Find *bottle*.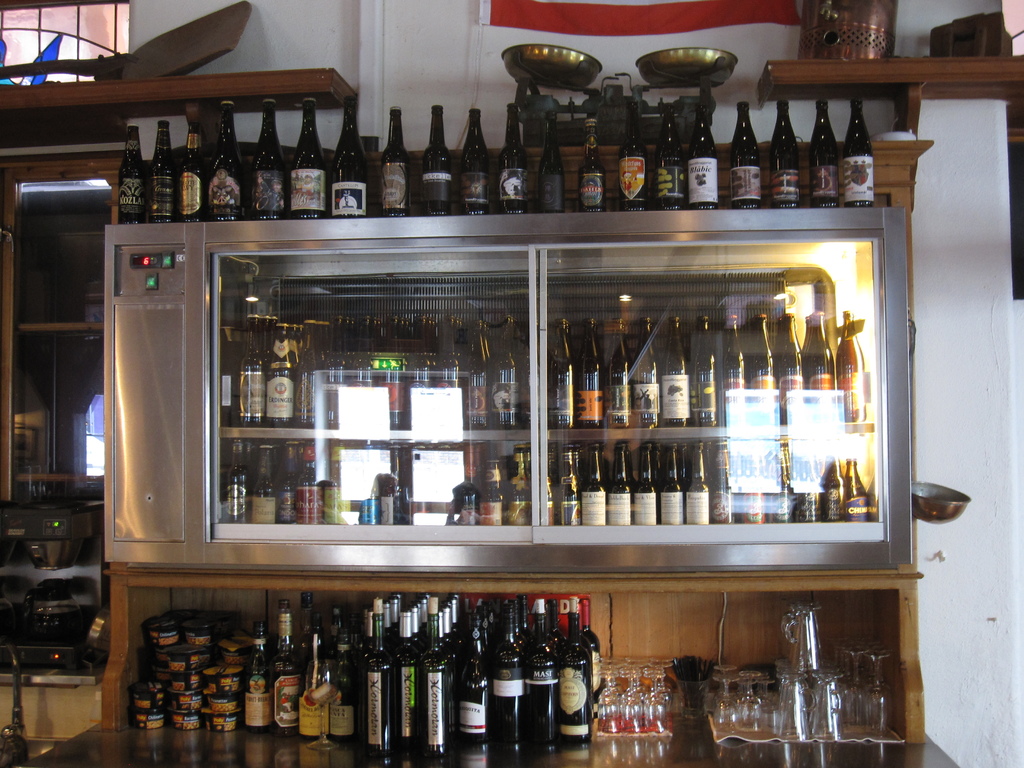
left=150, top=116, right=179, bottom=226.
